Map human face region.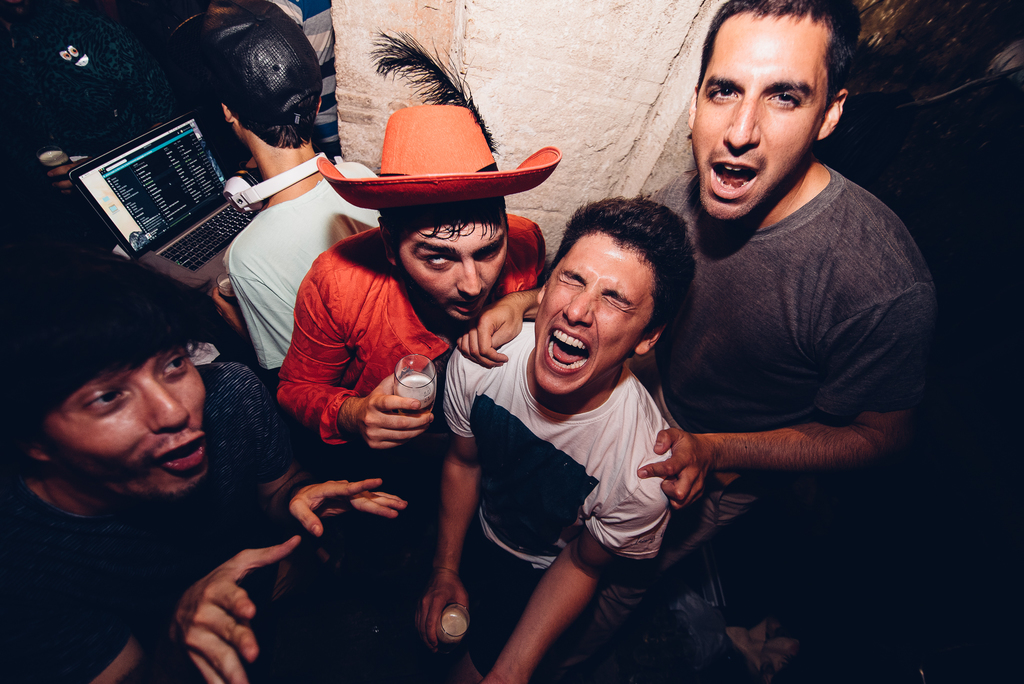
Mapped to [left=532, top=228, right=652, bottom=390].
